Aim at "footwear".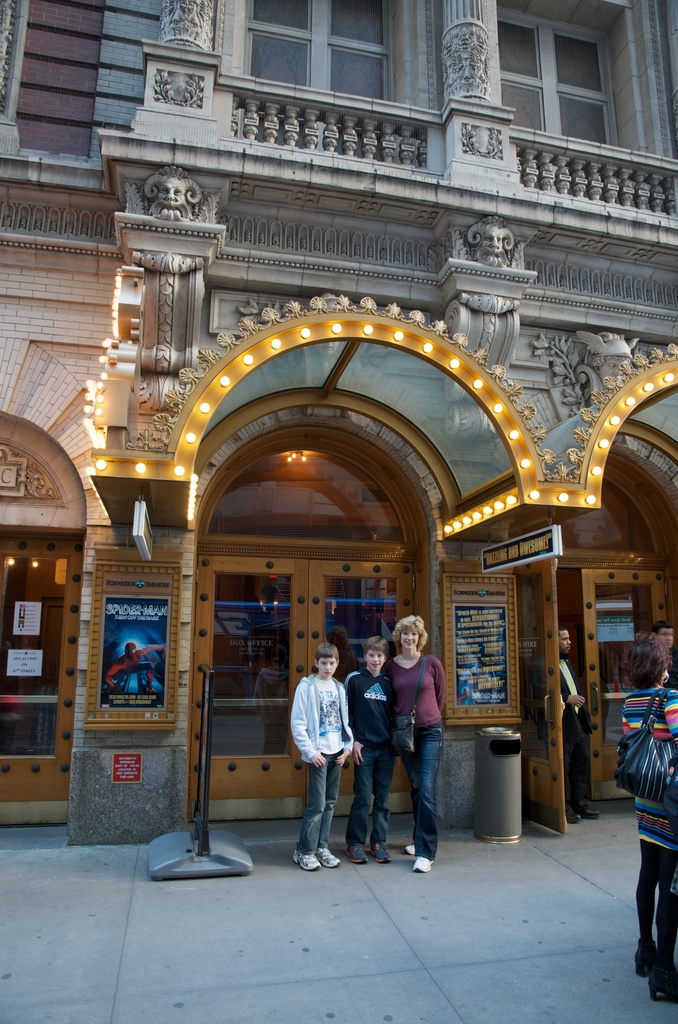
Aimed at 290 851 321 872.
